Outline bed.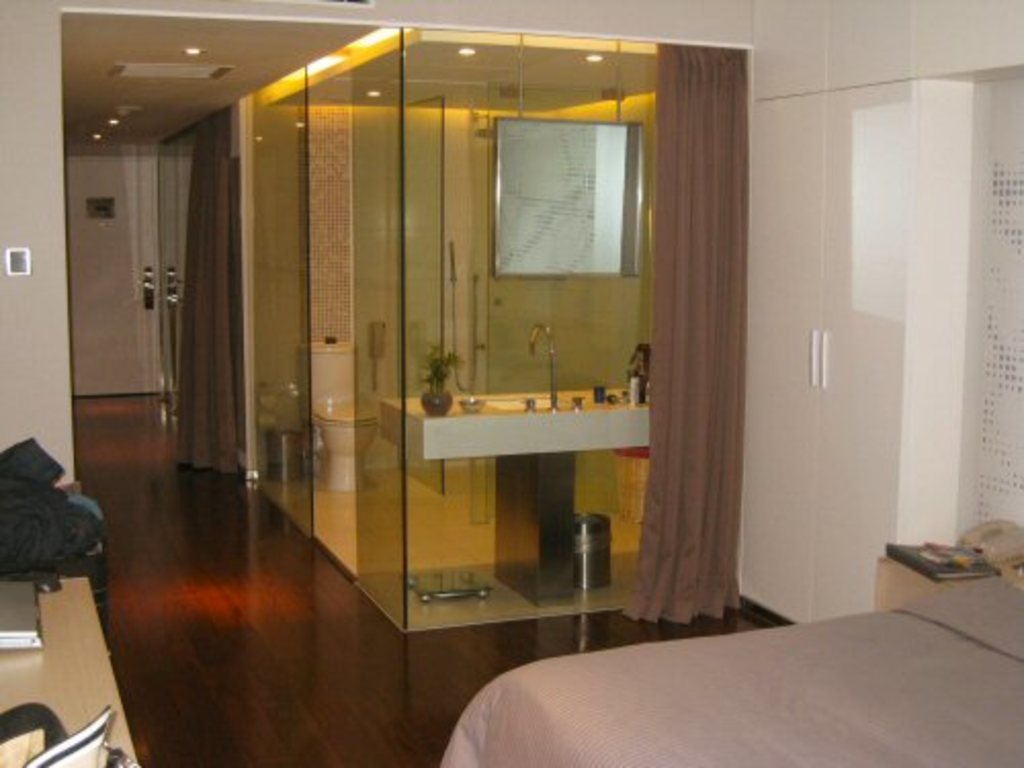
Outline: 438:575:1022:766.
